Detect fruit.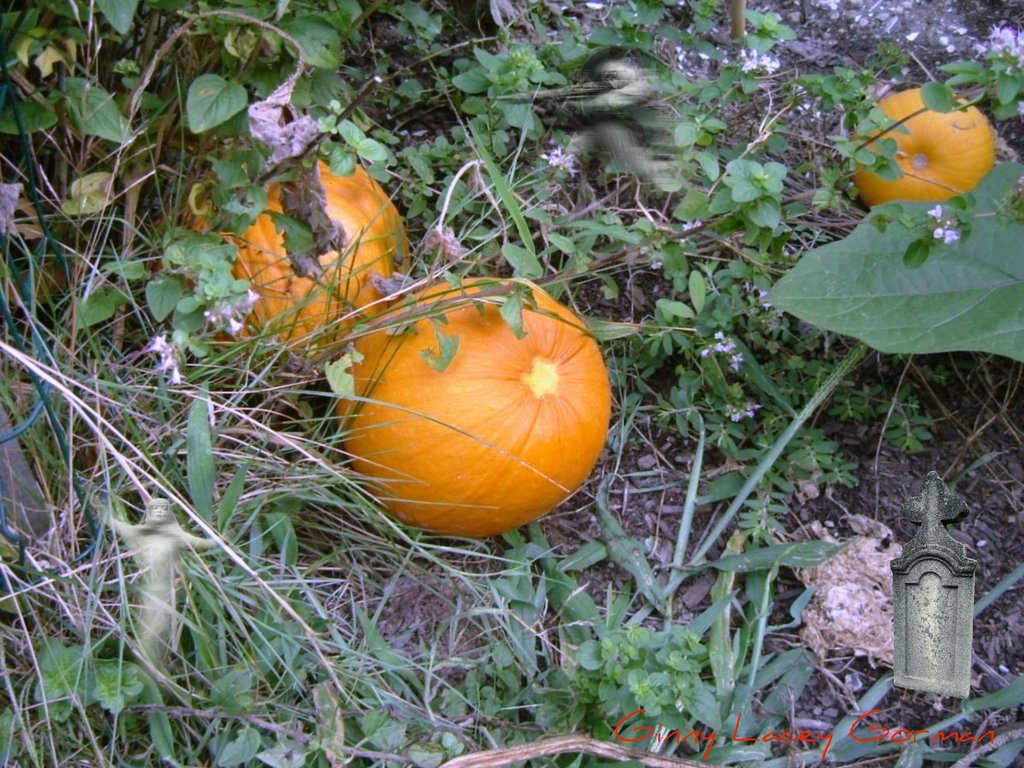
Detected at (x1=834, y1=93, x2=1010, y2=239).
